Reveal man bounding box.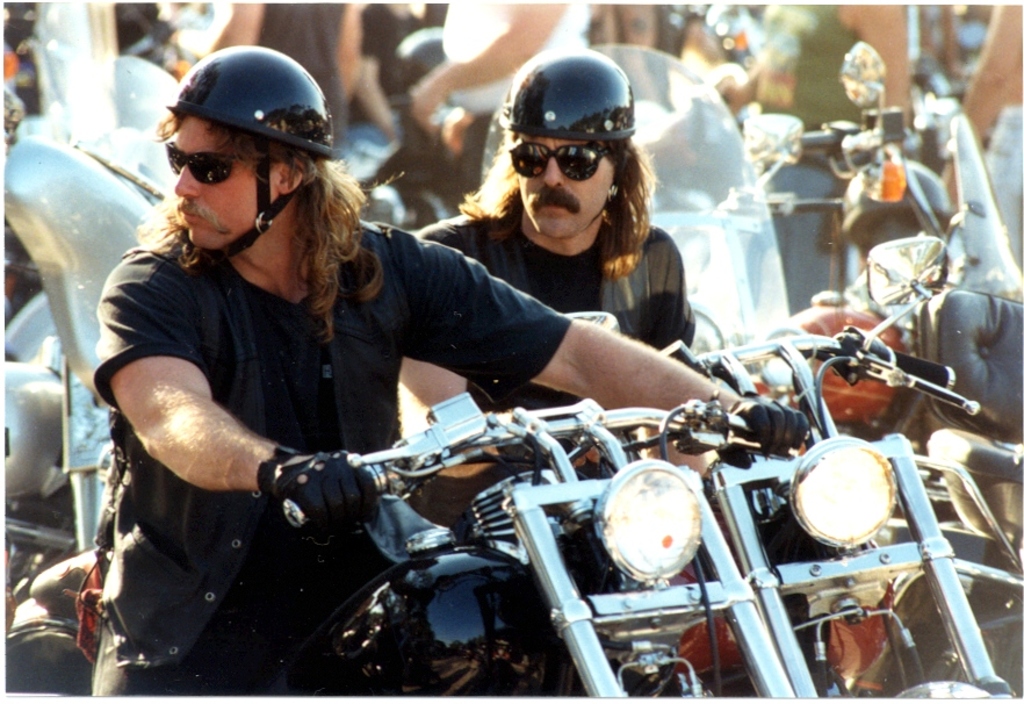
Revealed: crop(87, 42, 812, 703).
